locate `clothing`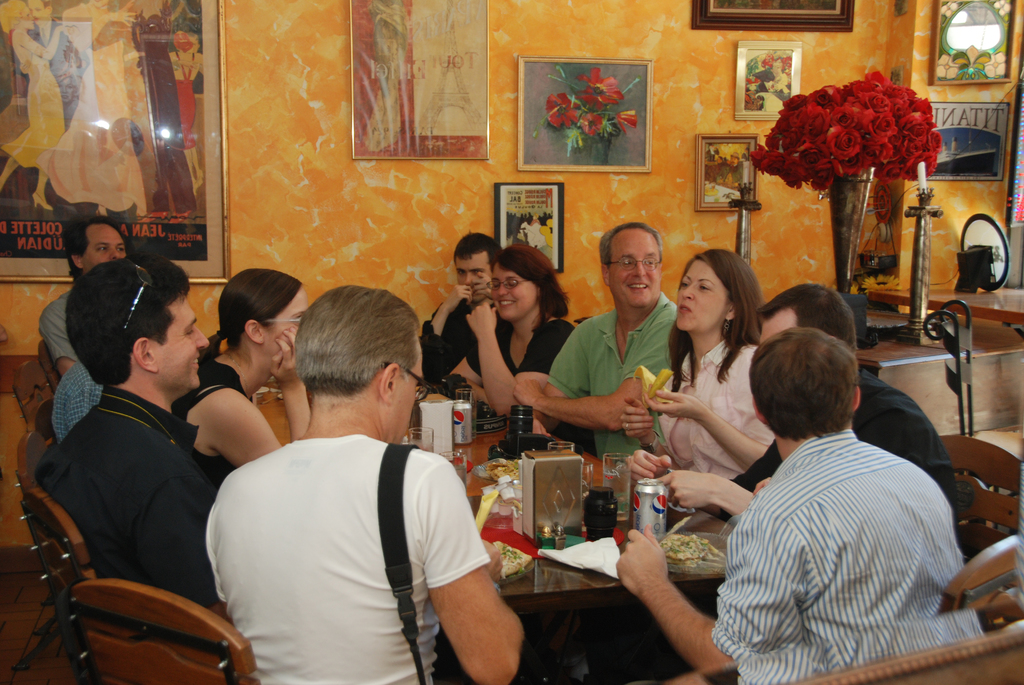
{"left": 477, "top": 312, "right": 576, "bottom": 380}
